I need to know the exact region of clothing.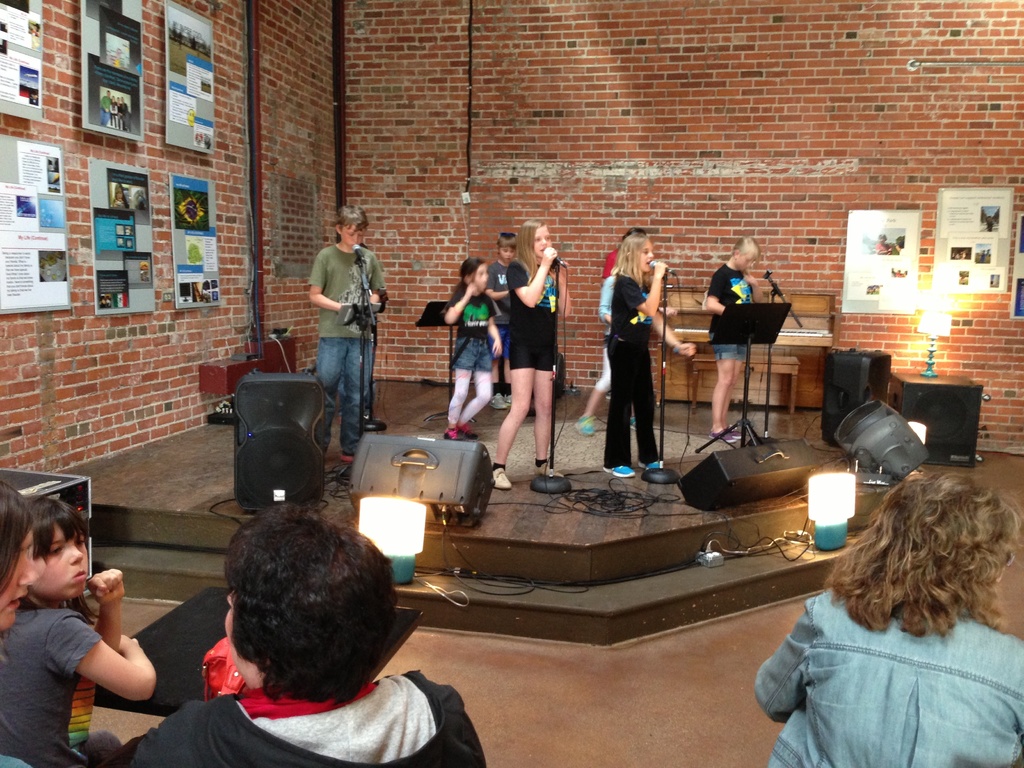
Region: bbox=(129, 658, 475, 767).
